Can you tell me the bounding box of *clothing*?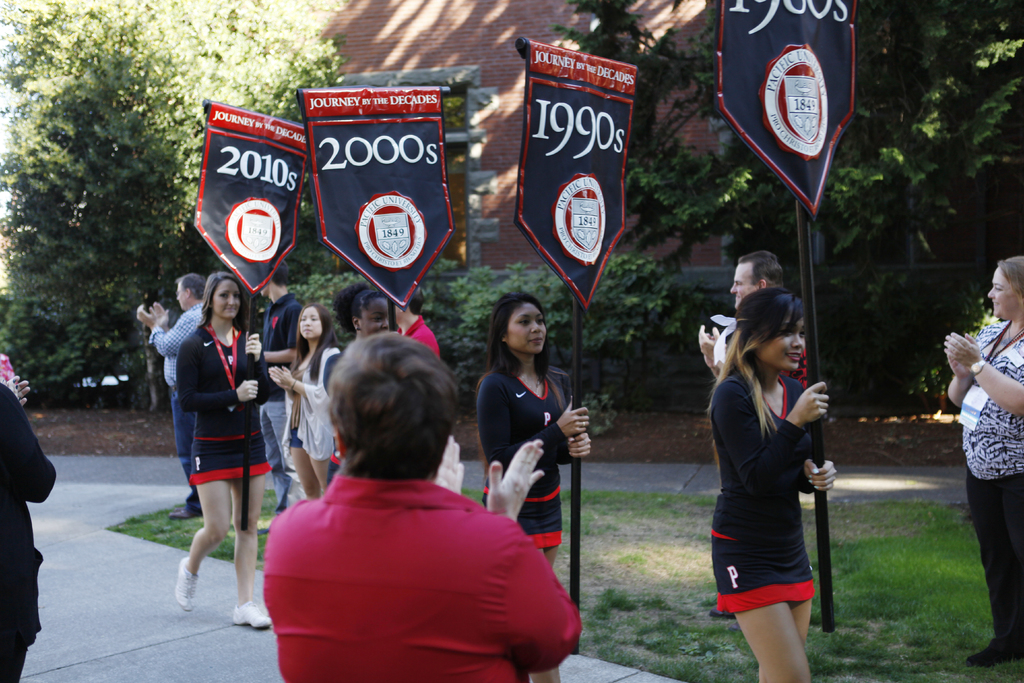
select_region(966, 477, 1023, 655).
